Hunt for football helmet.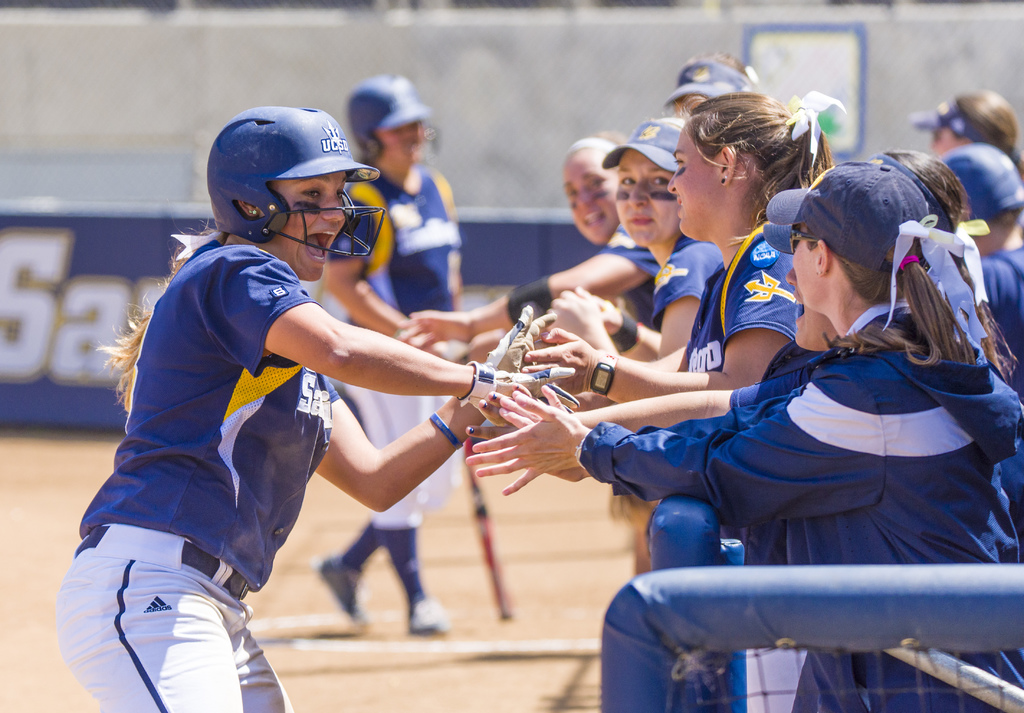
Hunted down at bbox=[353, 70, 445, 175].
